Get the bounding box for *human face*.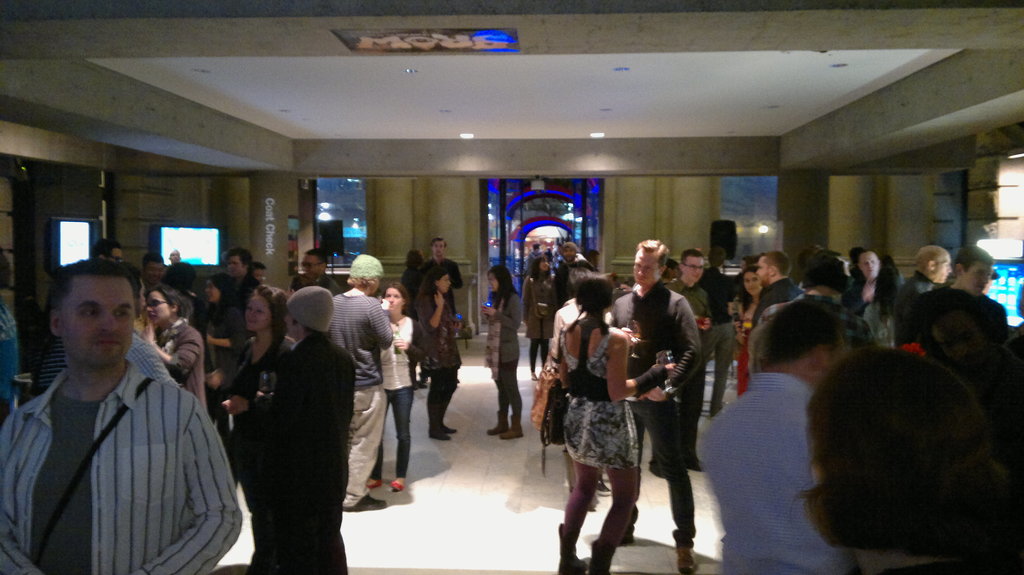
(433, 242, 446, 257).
